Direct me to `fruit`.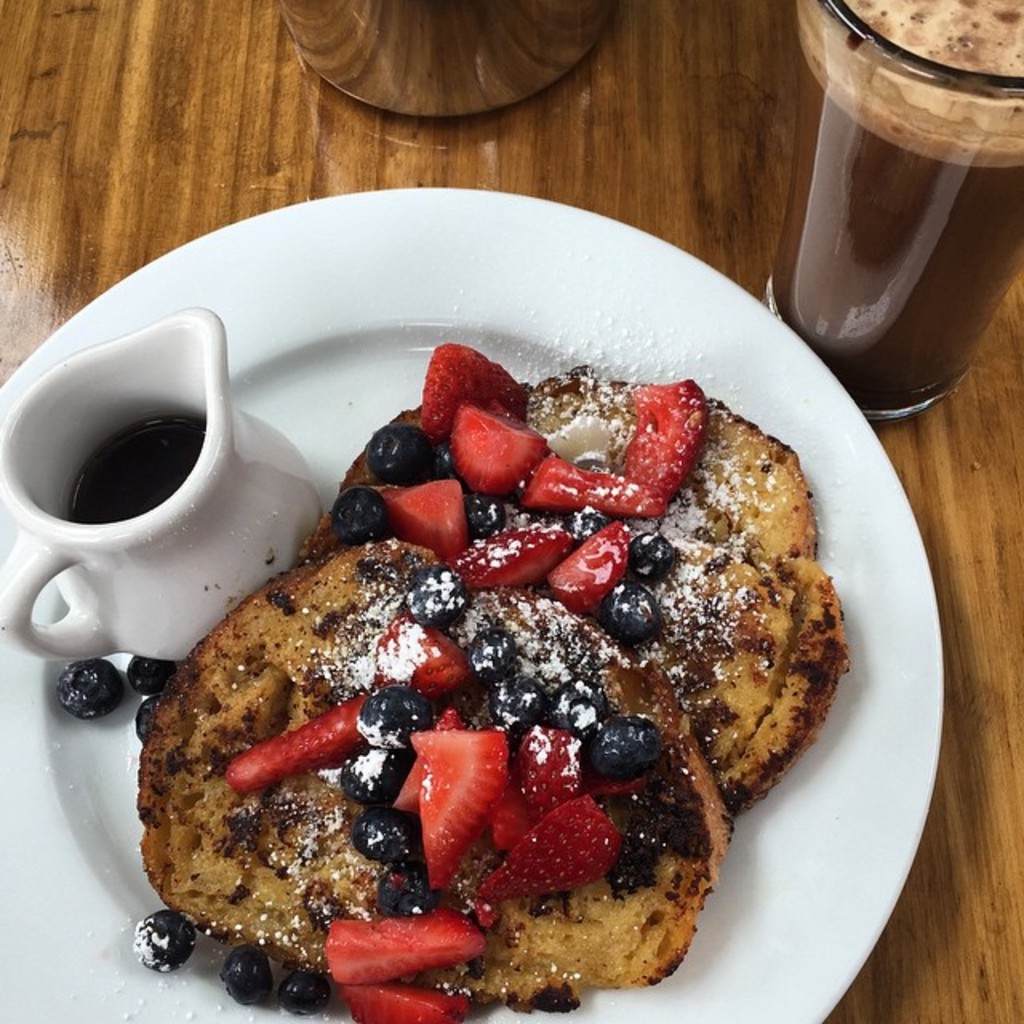
Direction: <bbox>571, 467, 656, 523</bbox>.
